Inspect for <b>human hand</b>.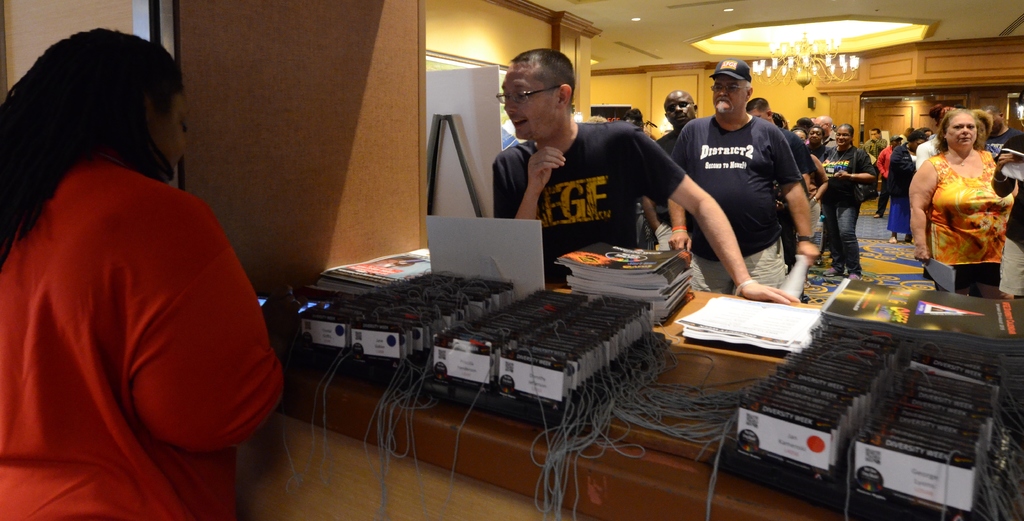
Inspection: region(797, 242, 822, 268).
